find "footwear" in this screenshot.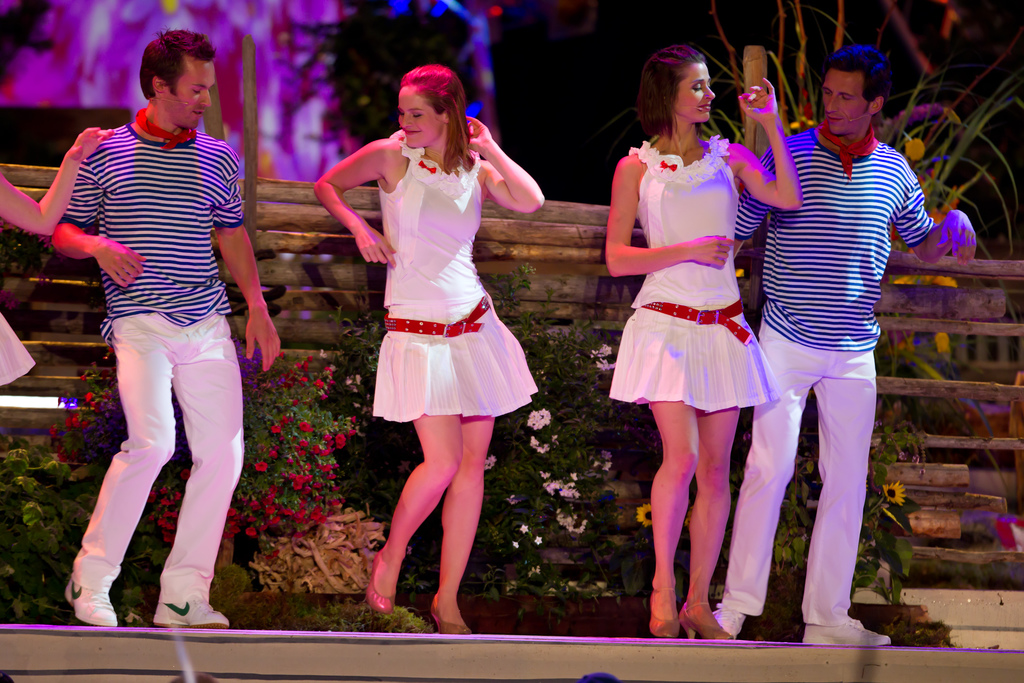
The bounding box for "footwear" is bbox=(58, 557, 120, 636).
